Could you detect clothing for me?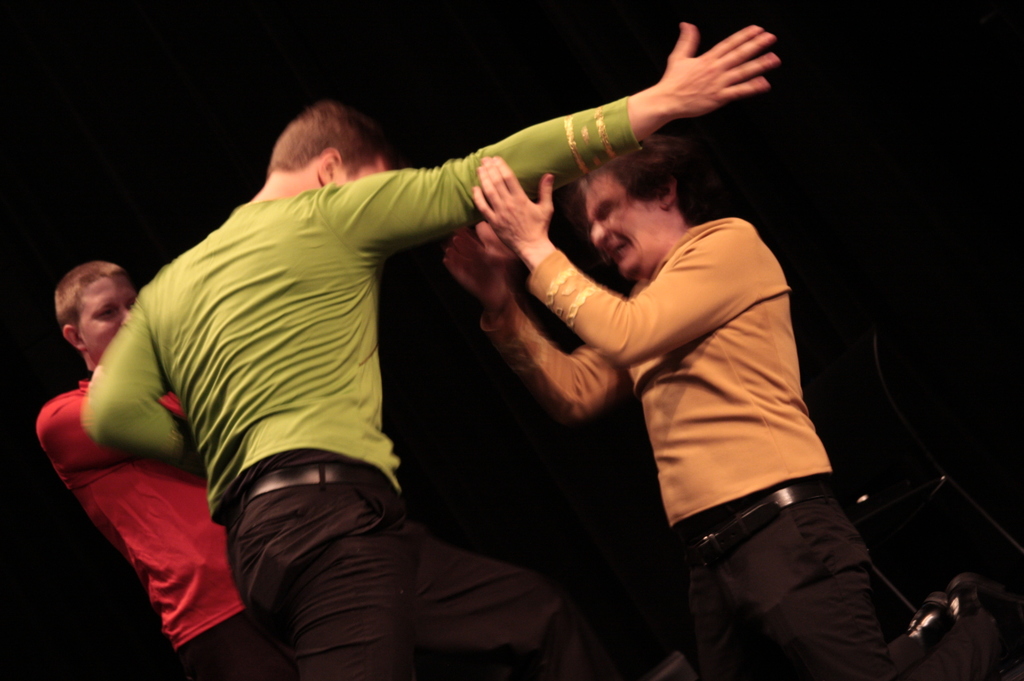
Detection result: <region>470, 209, 903, 674</region>.
